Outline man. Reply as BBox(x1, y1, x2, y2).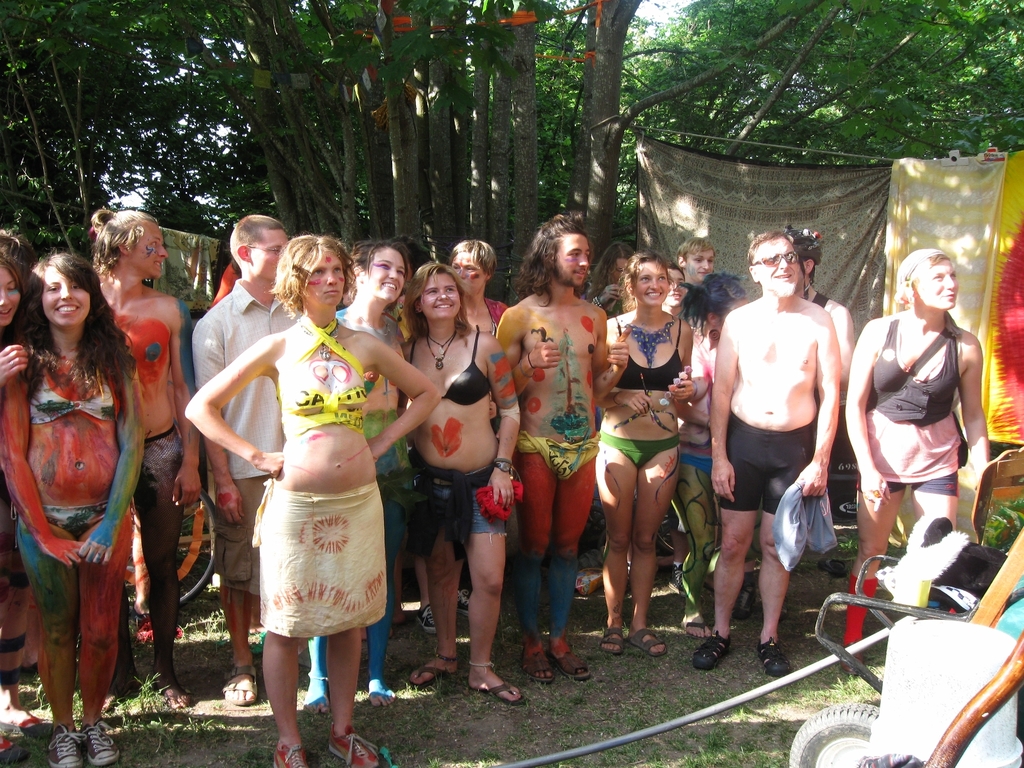
BBox(496, 212, 632, 687).
